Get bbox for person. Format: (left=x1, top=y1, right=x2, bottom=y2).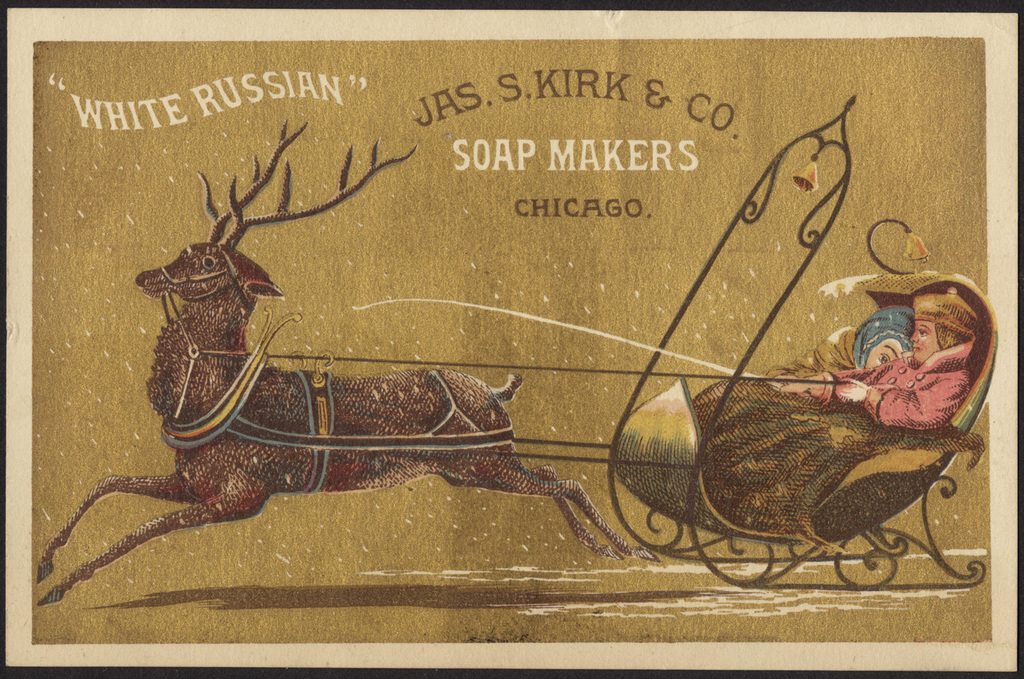
(left=767, top=305, right=915, bottom=378).
